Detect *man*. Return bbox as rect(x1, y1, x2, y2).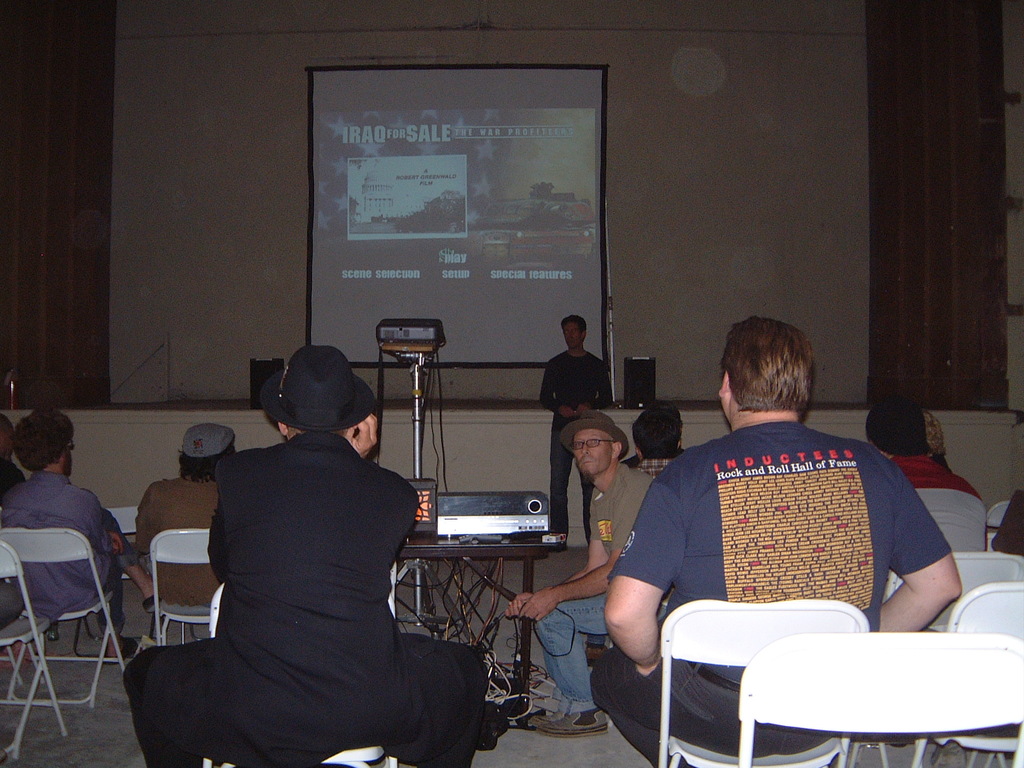
rect(862, 400, 985, 507).
